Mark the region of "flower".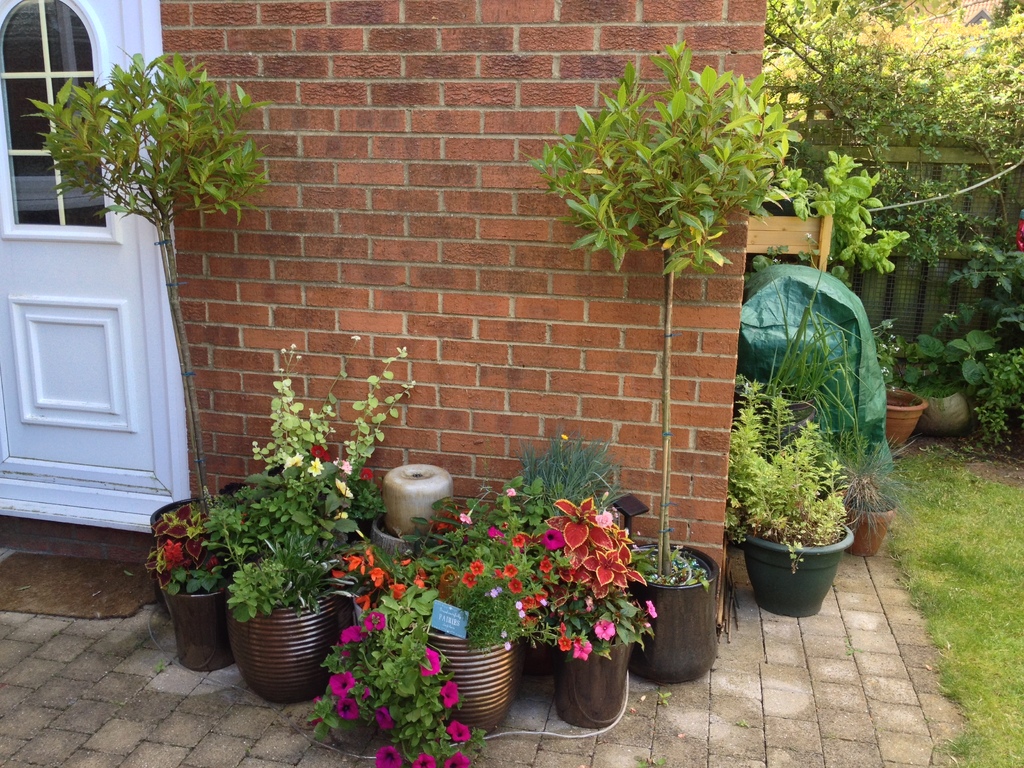
Region: [159,538,191,572].
